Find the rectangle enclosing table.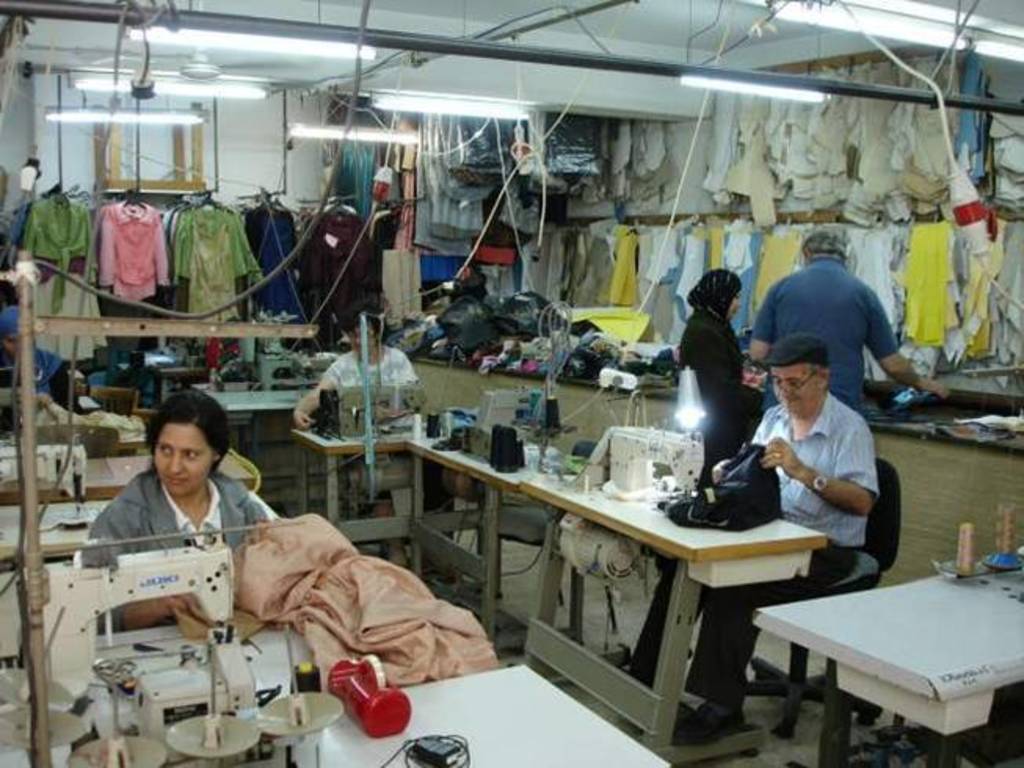
rect(0, 487, 287, 555).
